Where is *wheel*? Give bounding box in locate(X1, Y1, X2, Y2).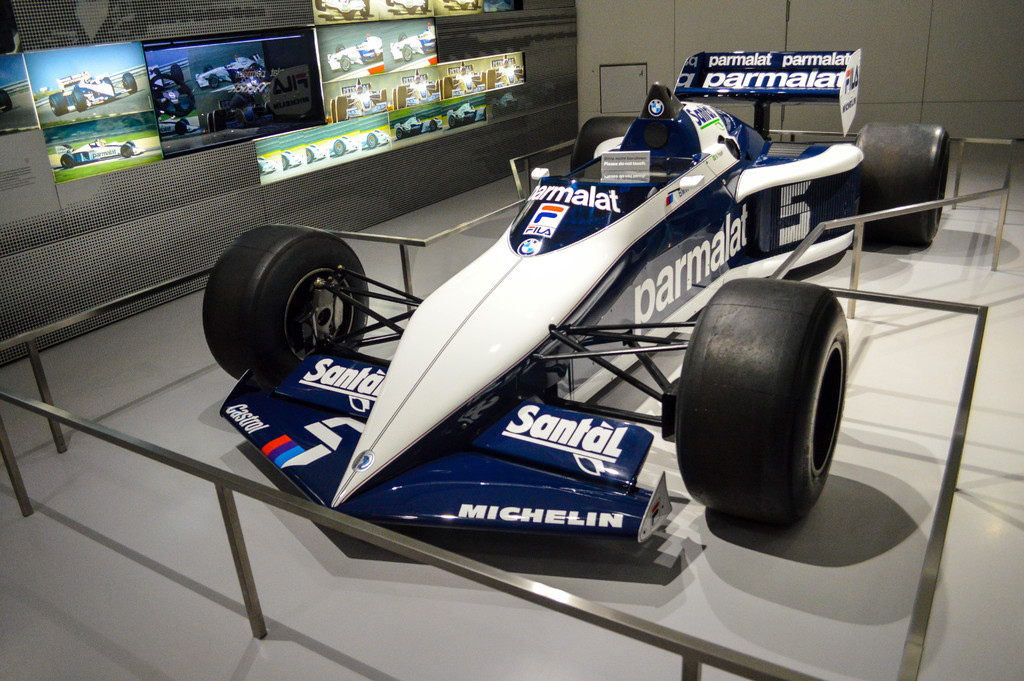
locate(339, 96, 346, 119).
